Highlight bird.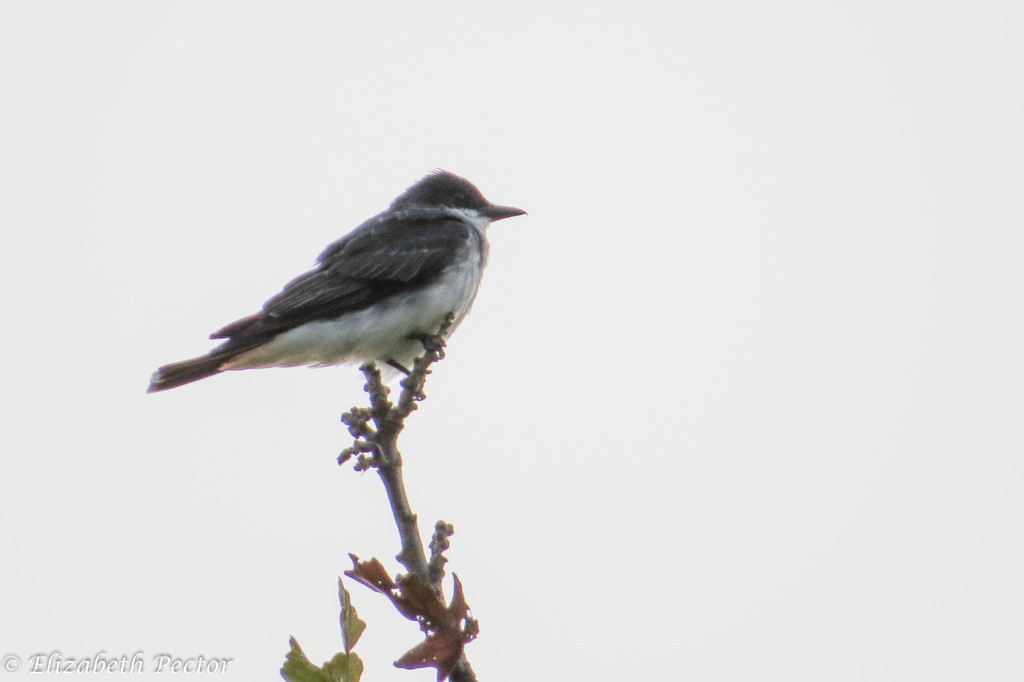
Highlighted region: (171, 186, 502, 409).
